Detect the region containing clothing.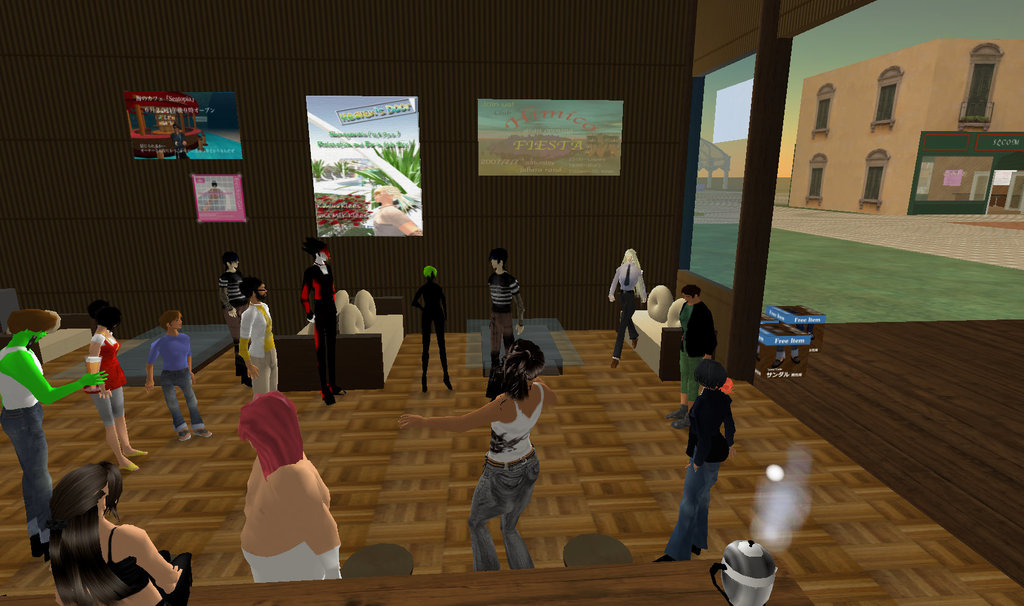
(458,389,550,577).
